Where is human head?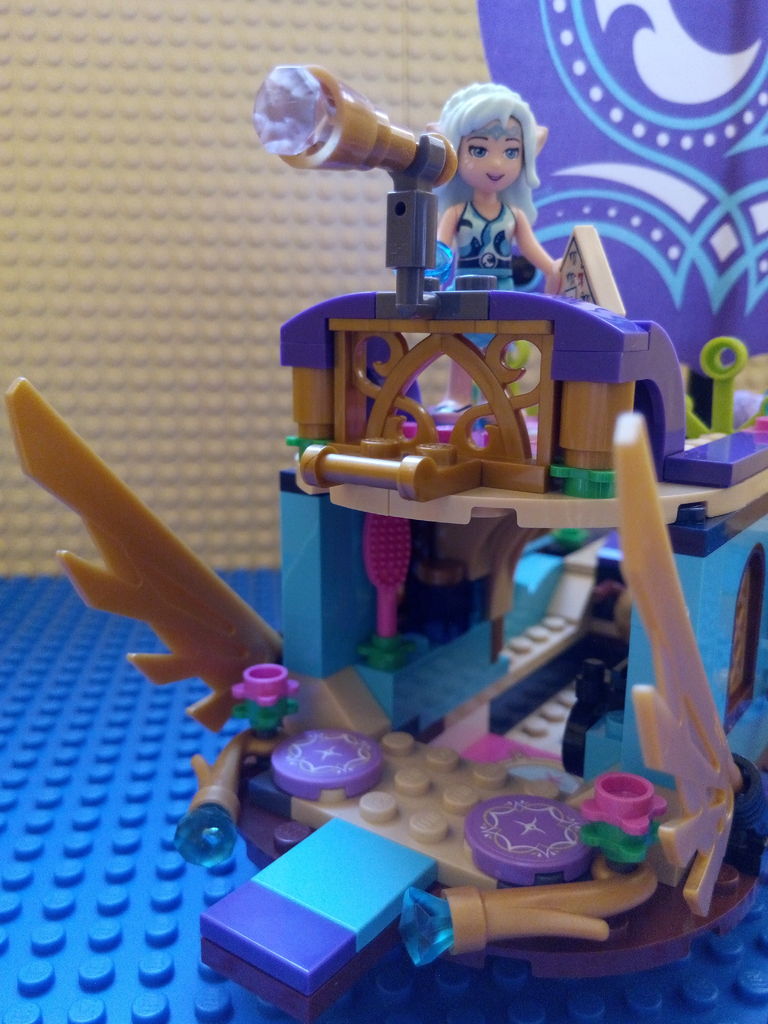
select_region(421, 75, 536, 225).
